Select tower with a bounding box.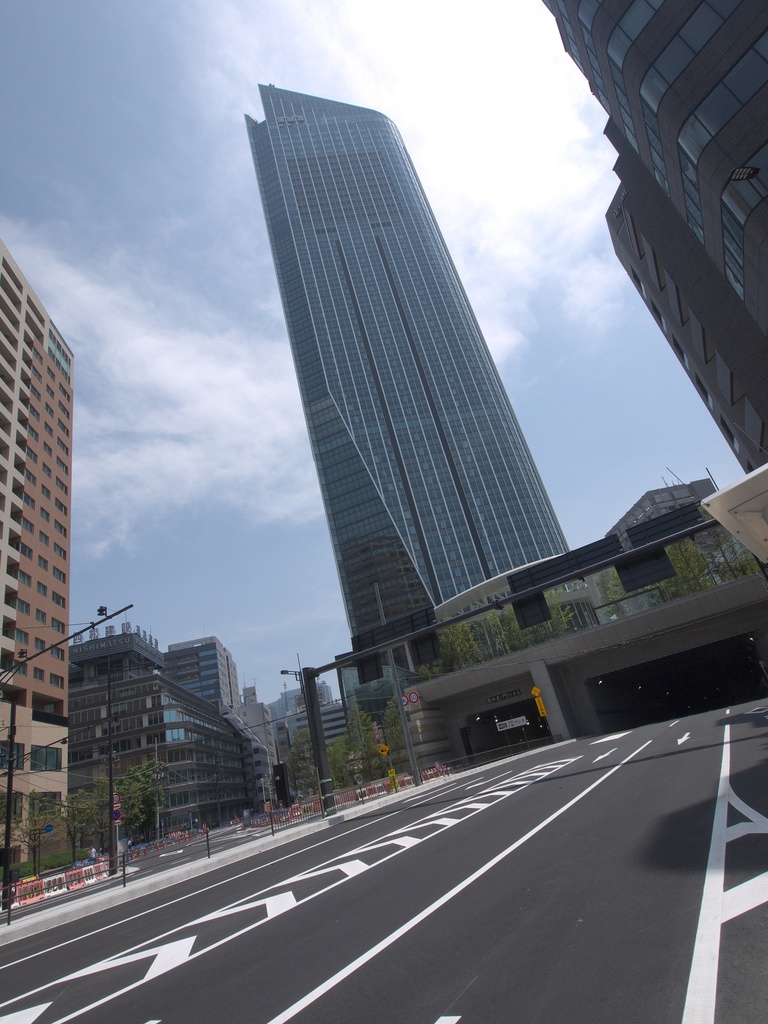
(233, 67, 597, 772).
